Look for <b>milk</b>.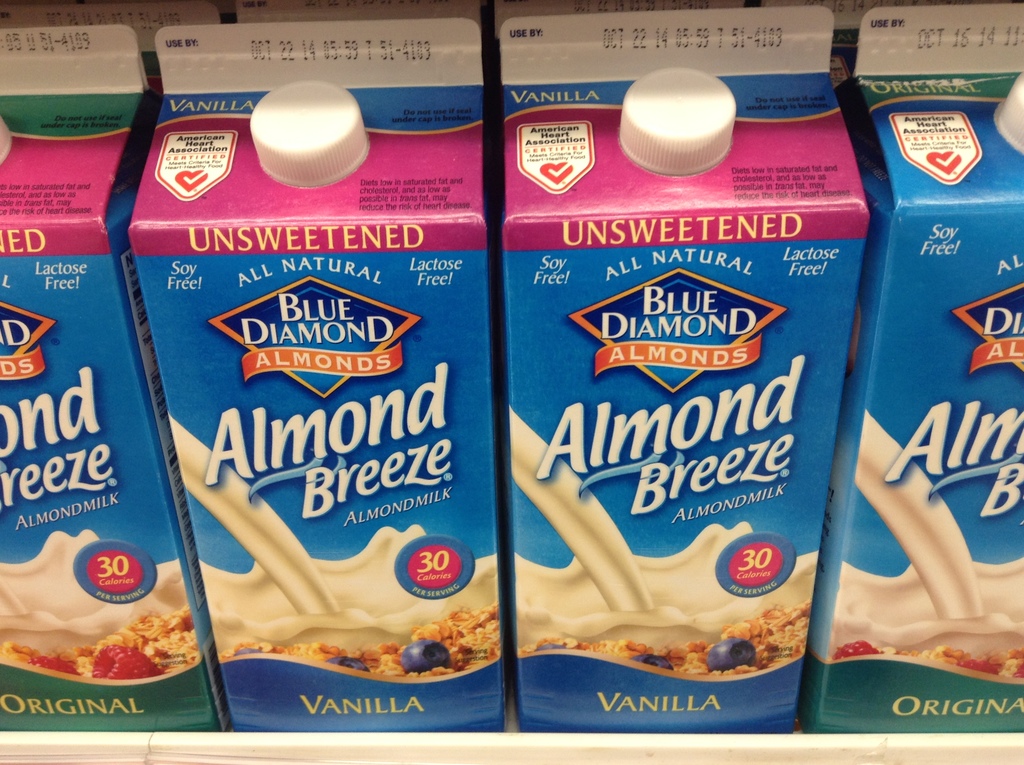
Found: <box>164,414,500,687</box>.
